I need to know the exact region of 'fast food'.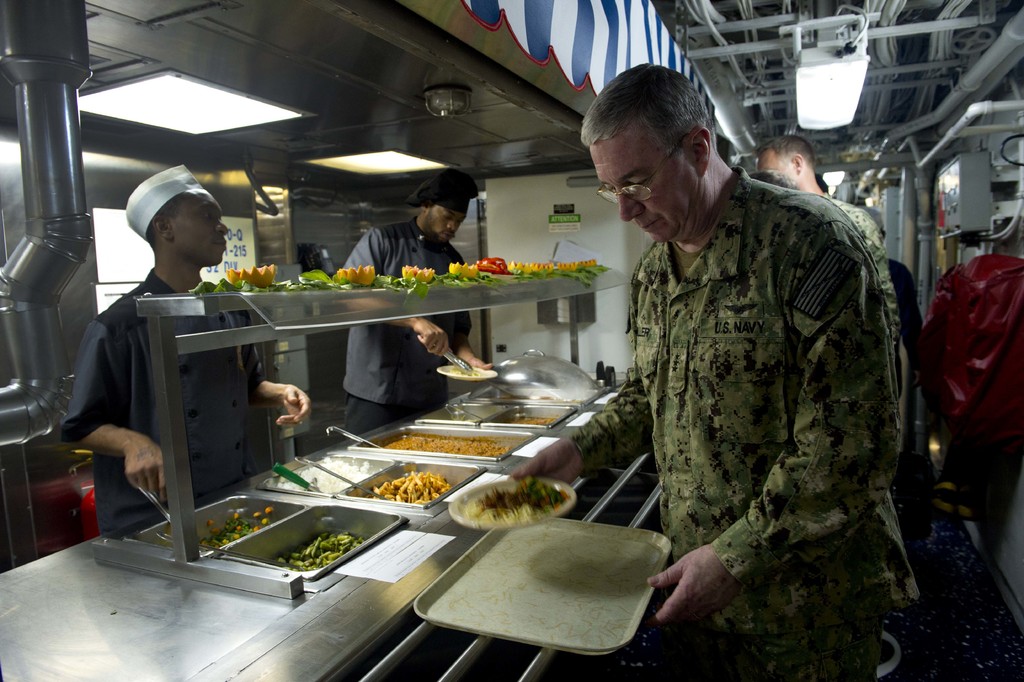
Region: 159, 506, 271, 557.
